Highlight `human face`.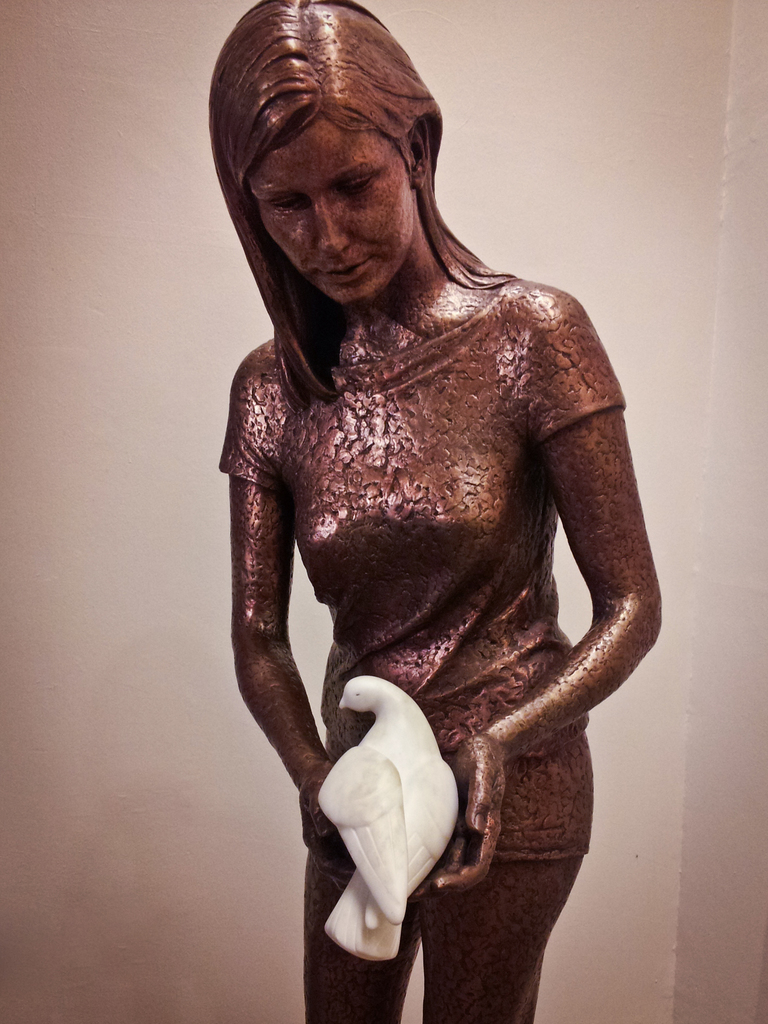
Highlighted region: bbox(252, 113, 415, 301).
